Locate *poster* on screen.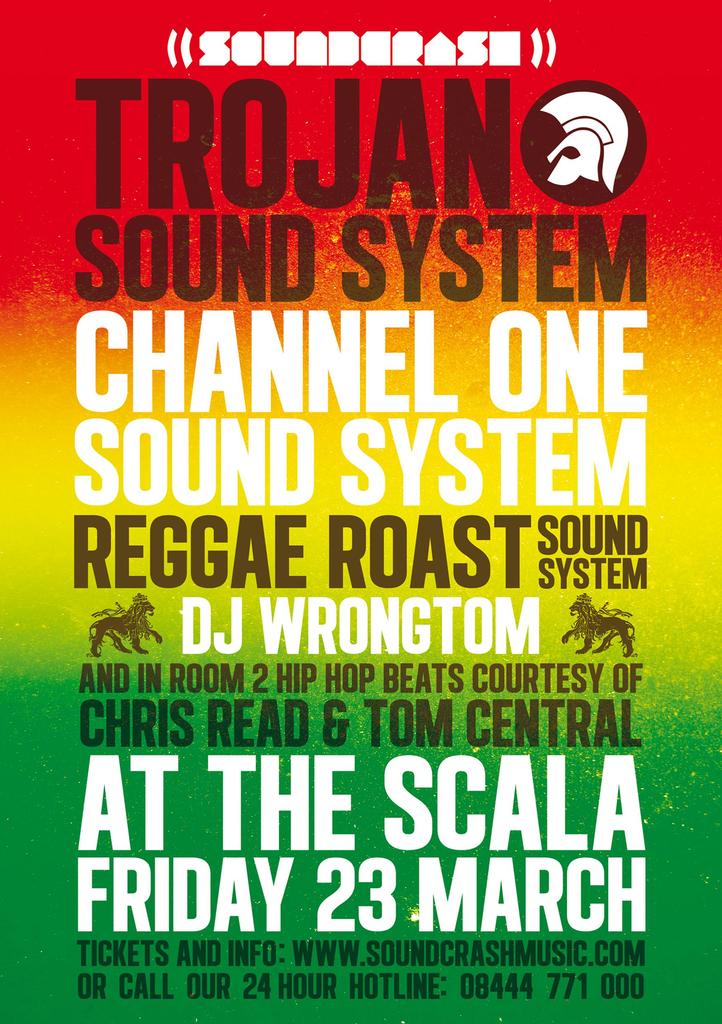
On screen at (0, 0, 721, 1023).
